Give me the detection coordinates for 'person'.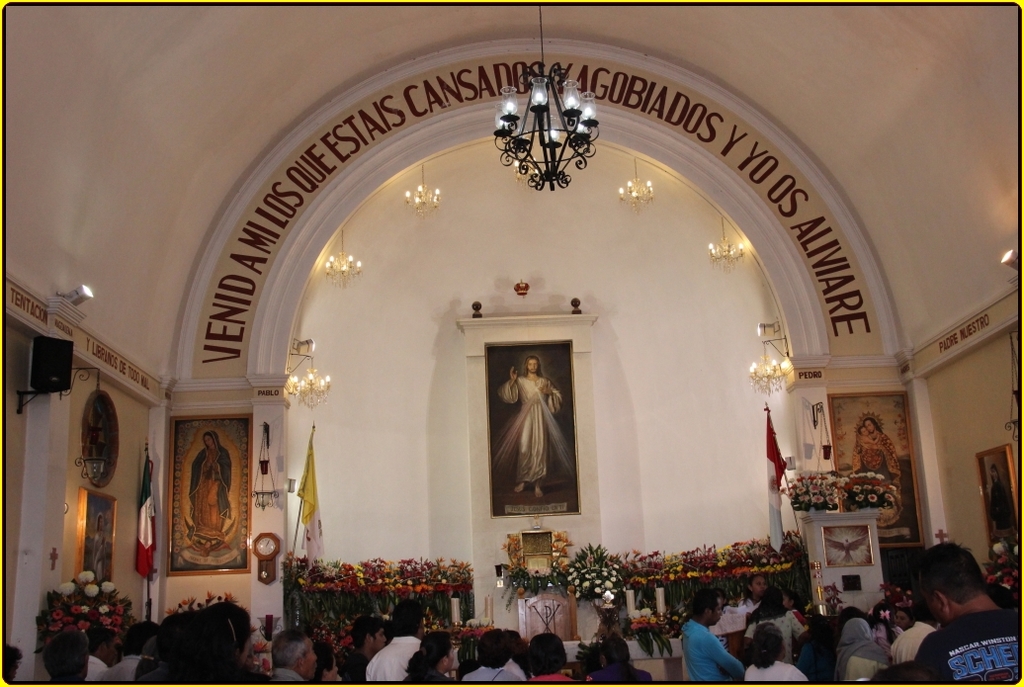
box=[467, 626, 514, 686].
